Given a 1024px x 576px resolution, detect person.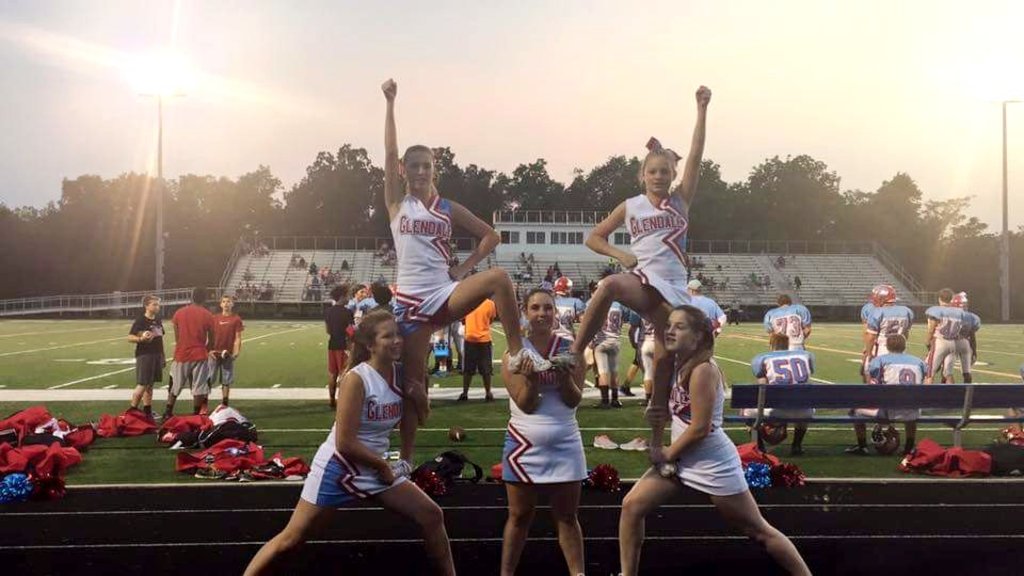
BBox(323, 284, 354, 411).
